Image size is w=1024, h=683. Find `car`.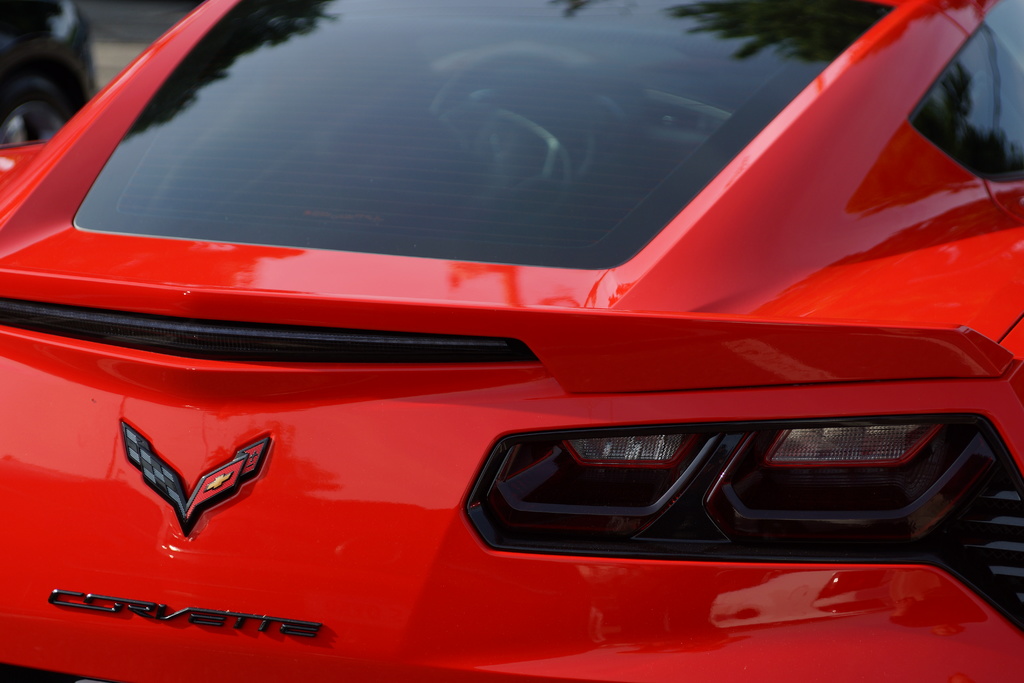
<box>0,0,1023,682</box>.
